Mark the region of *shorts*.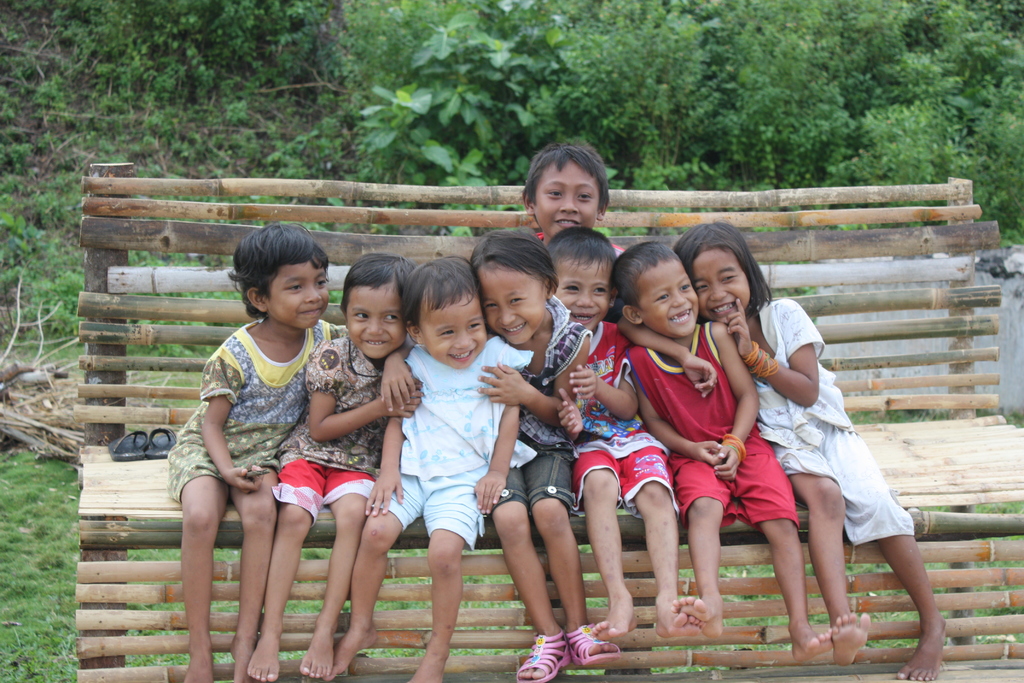
Region: bbox(674, 441, 796, 529).
